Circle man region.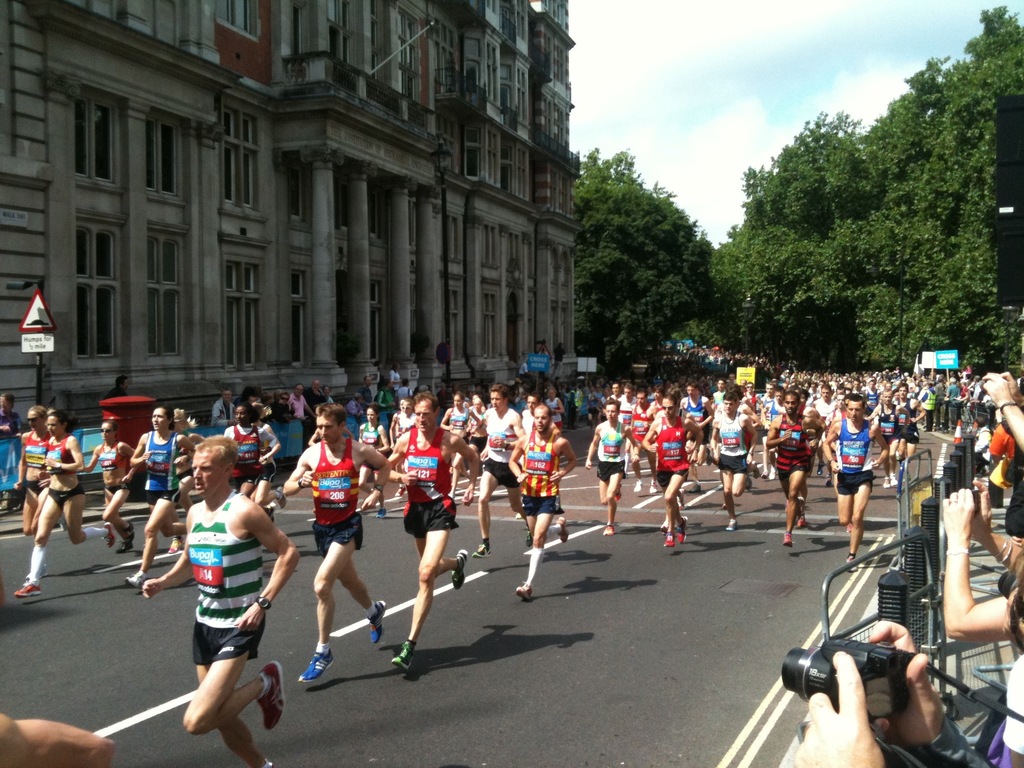
Region: 706 390 763 532.
